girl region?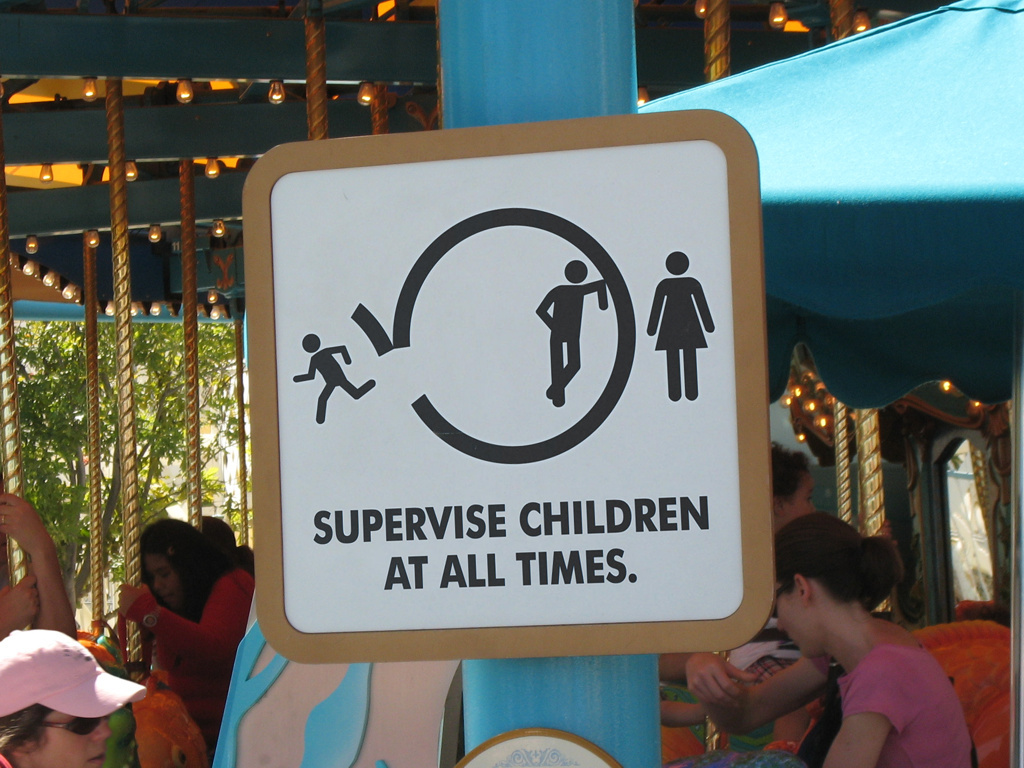
rect(689, 507, 977, 767)
